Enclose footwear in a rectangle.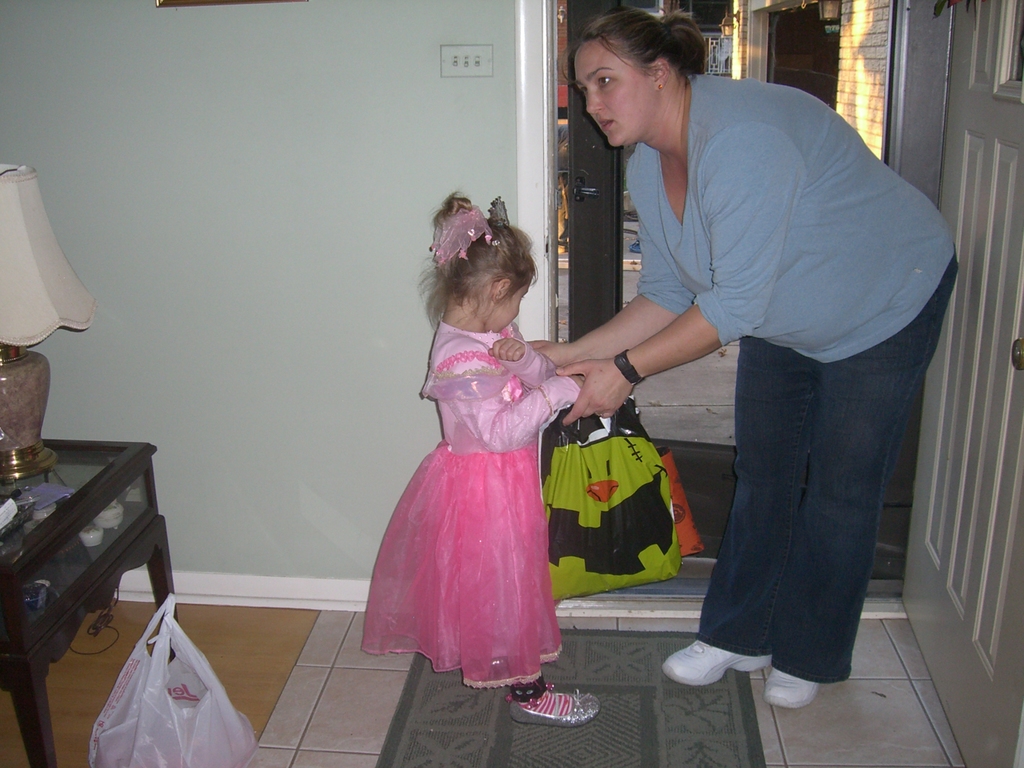
box=[515, 671, 602, 749].
